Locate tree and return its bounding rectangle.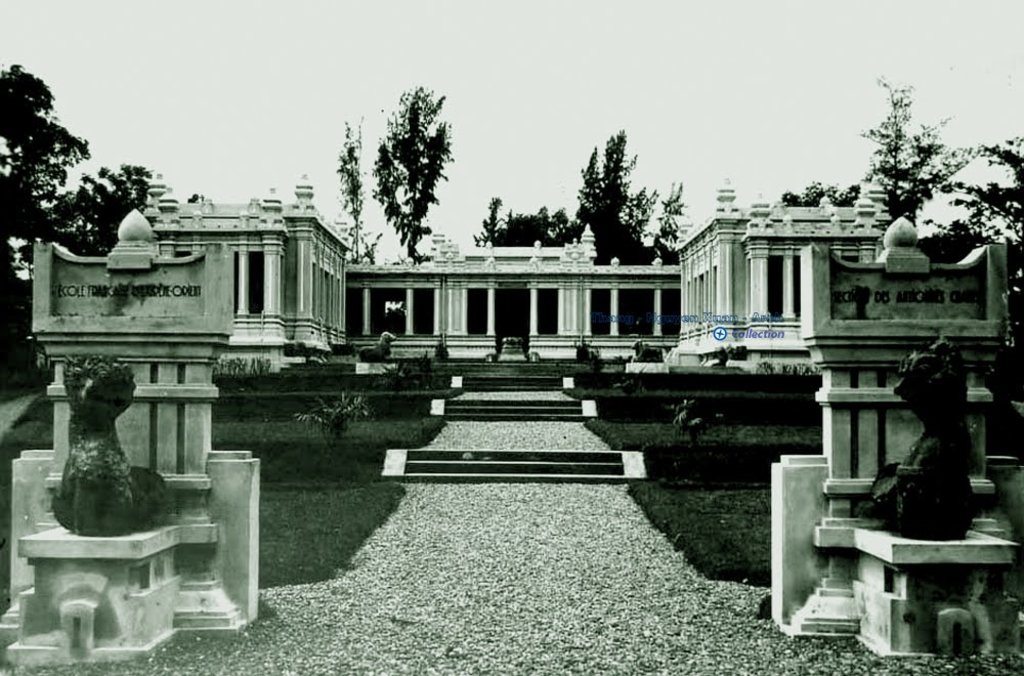
locate(351, 74, 459, 260).
